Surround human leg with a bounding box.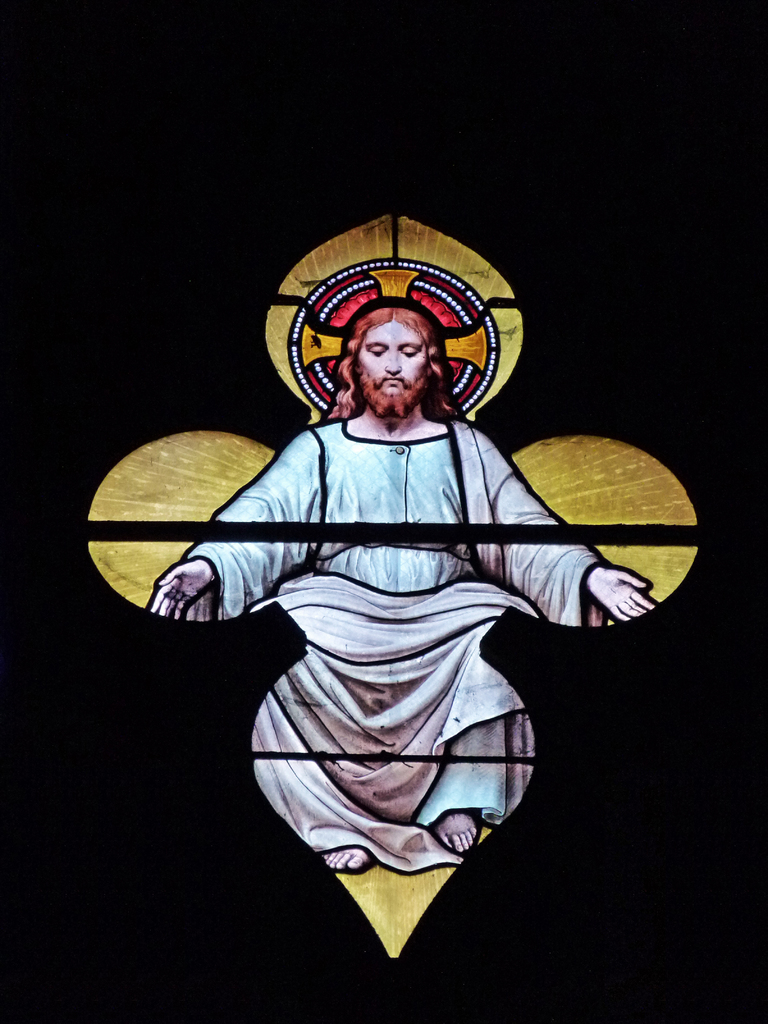
bbox=(327, 850, 367, 870).
